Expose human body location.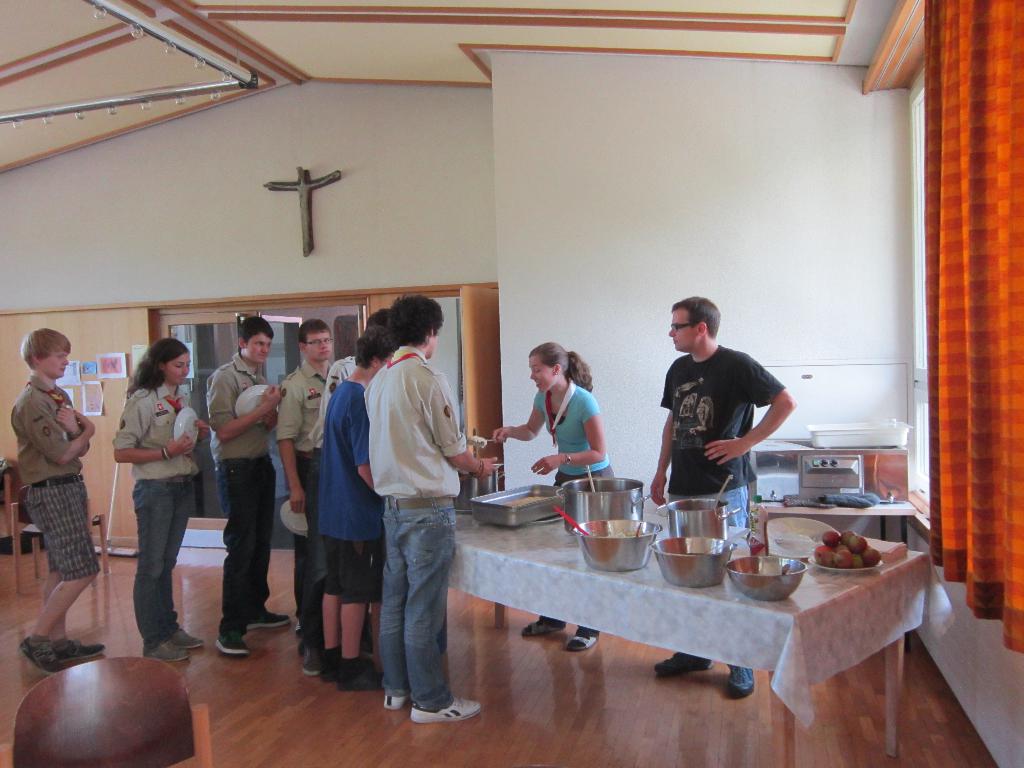
Exposed at box(369, 347, 478, 720).
